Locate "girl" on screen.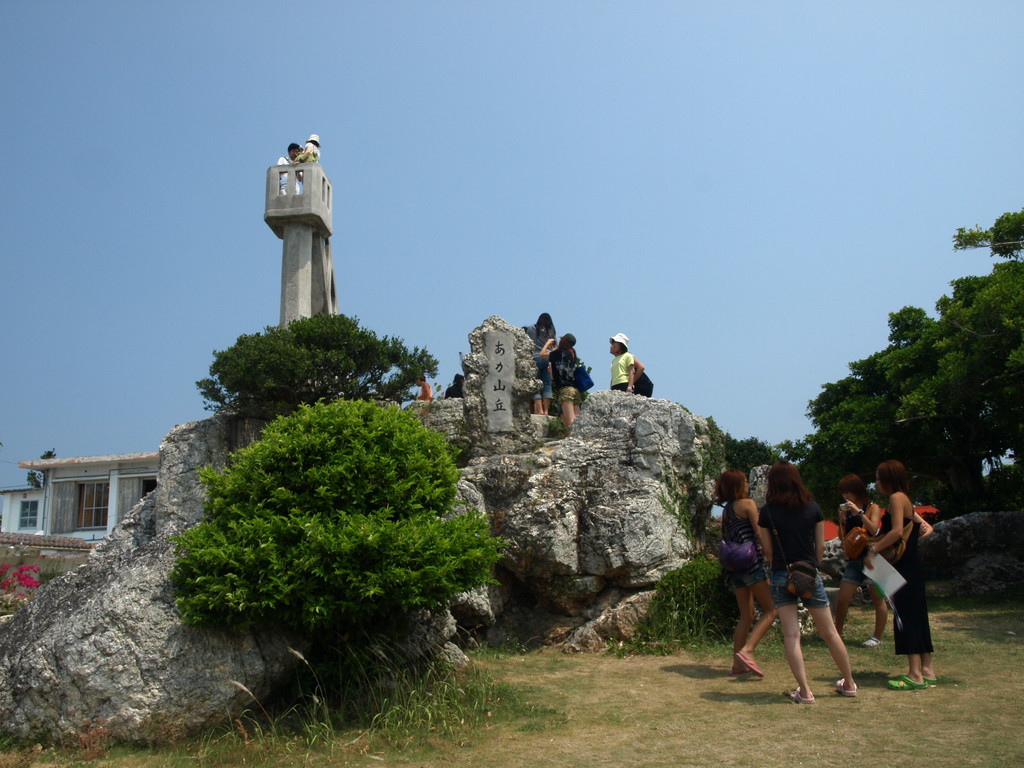
On screen at BBox(522, 312, 558, 413).
